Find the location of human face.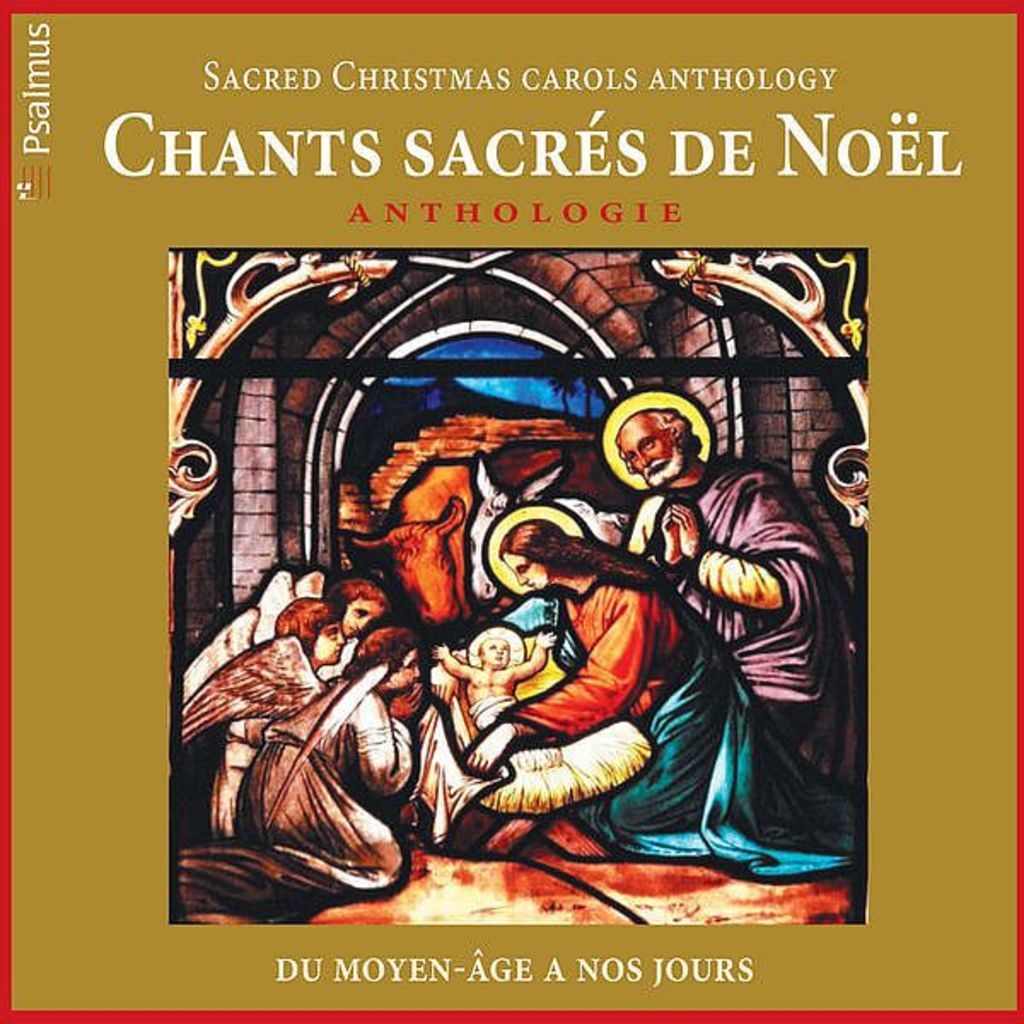
Location: [620, 408, 674, 473].
